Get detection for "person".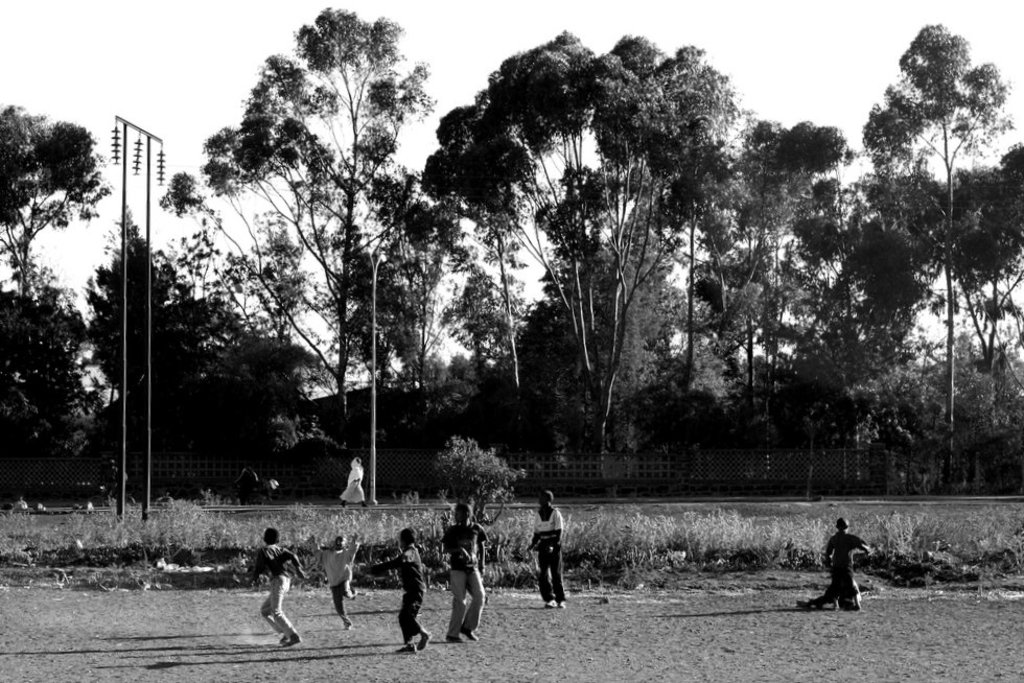
Detection: select_region(246, 529, 295, 644).
